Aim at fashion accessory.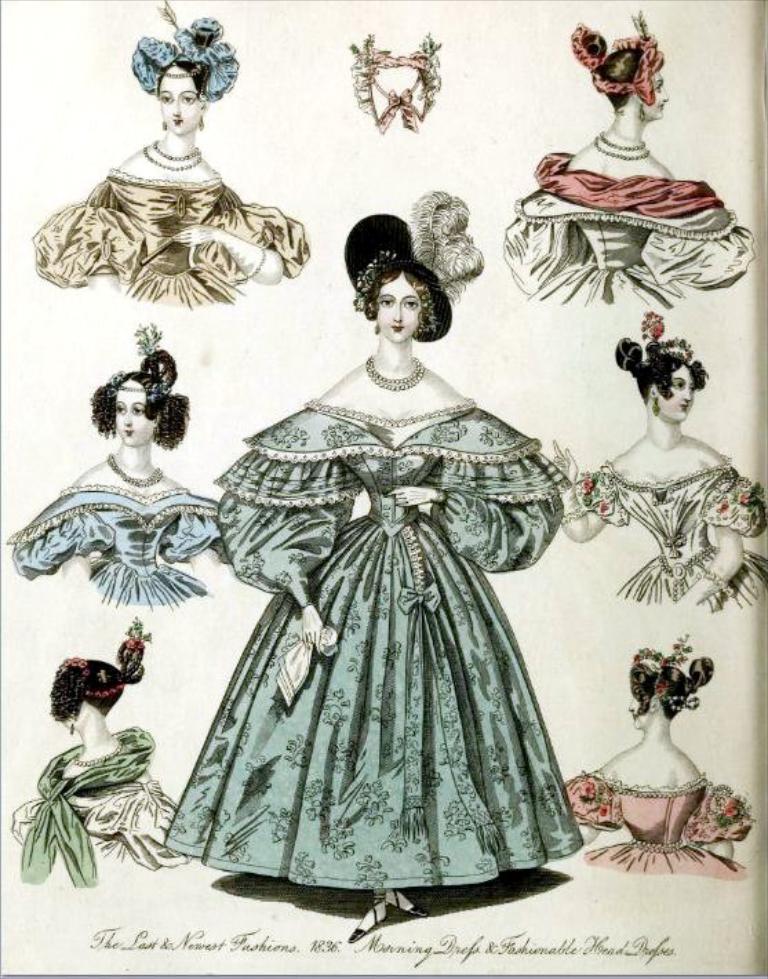
Aimed at <box>597,135,652,159</box>.
